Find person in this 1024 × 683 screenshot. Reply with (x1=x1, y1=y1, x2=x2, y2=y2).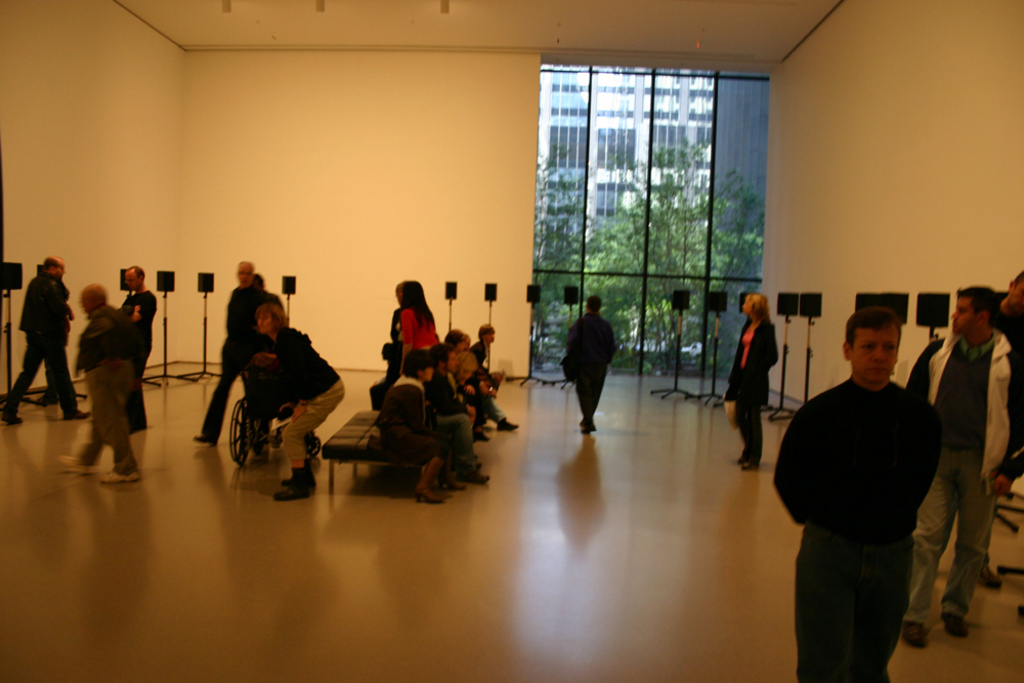
(x1=564, y1=286, x2=625, y2=437).
